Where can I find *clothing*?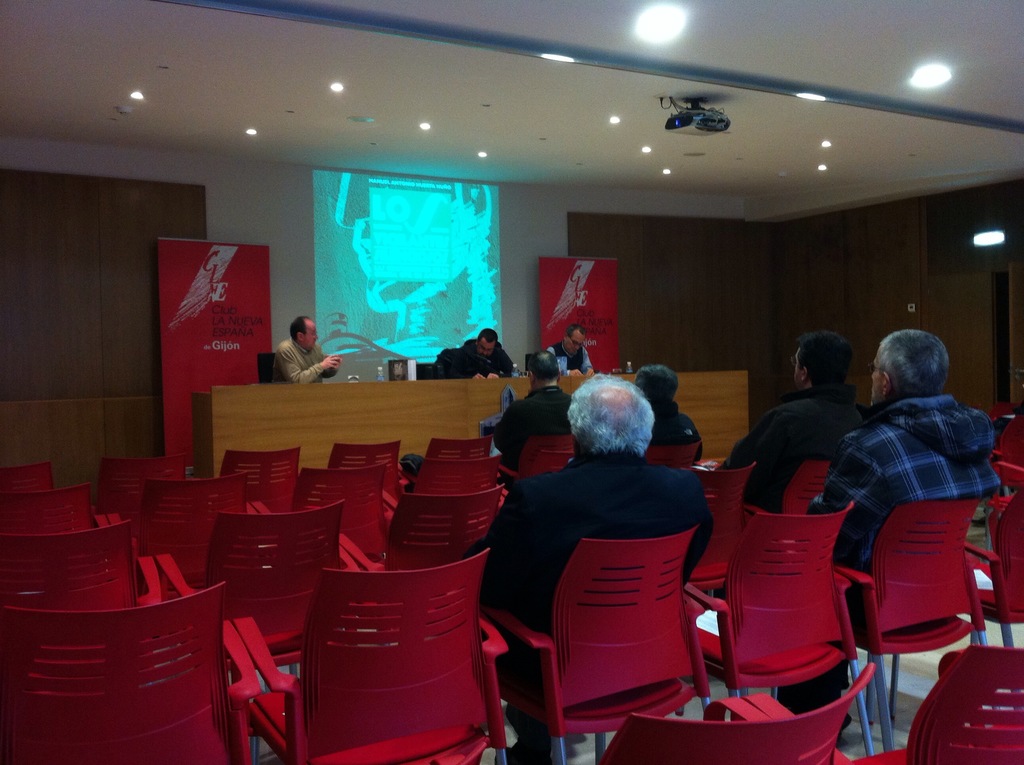
You can find it at <region>271, 336, 328, 383</region>.
